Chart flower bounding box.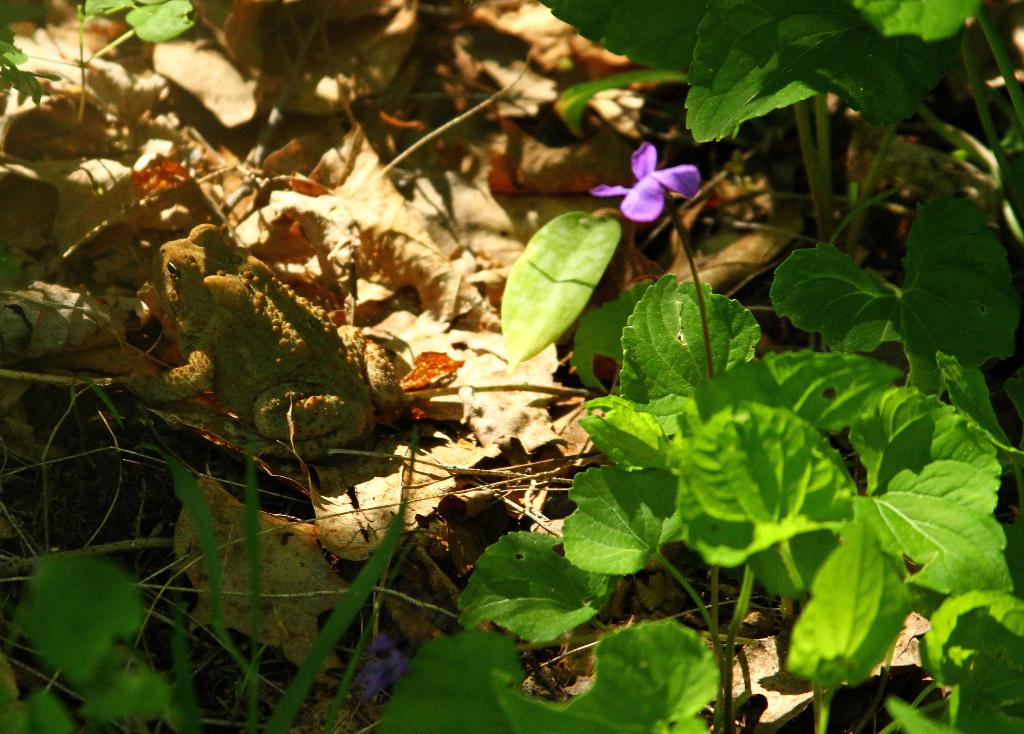
Charted: 349/626/412/705.
